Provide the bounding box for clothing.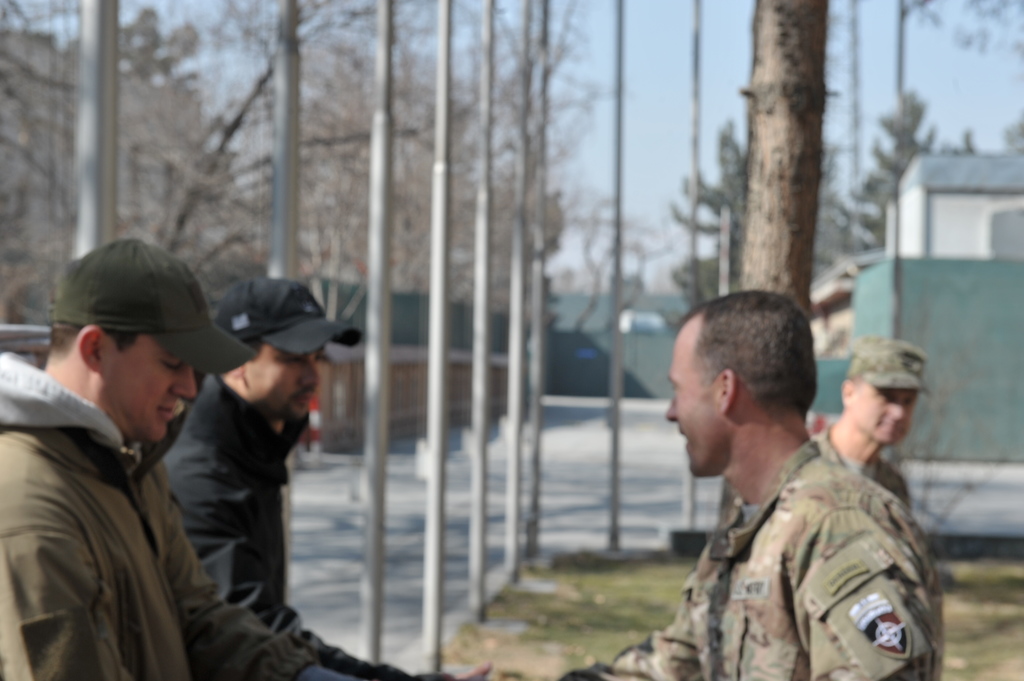
{"left": 161, "top": 376, "right": 457, "bottom": 680}.
